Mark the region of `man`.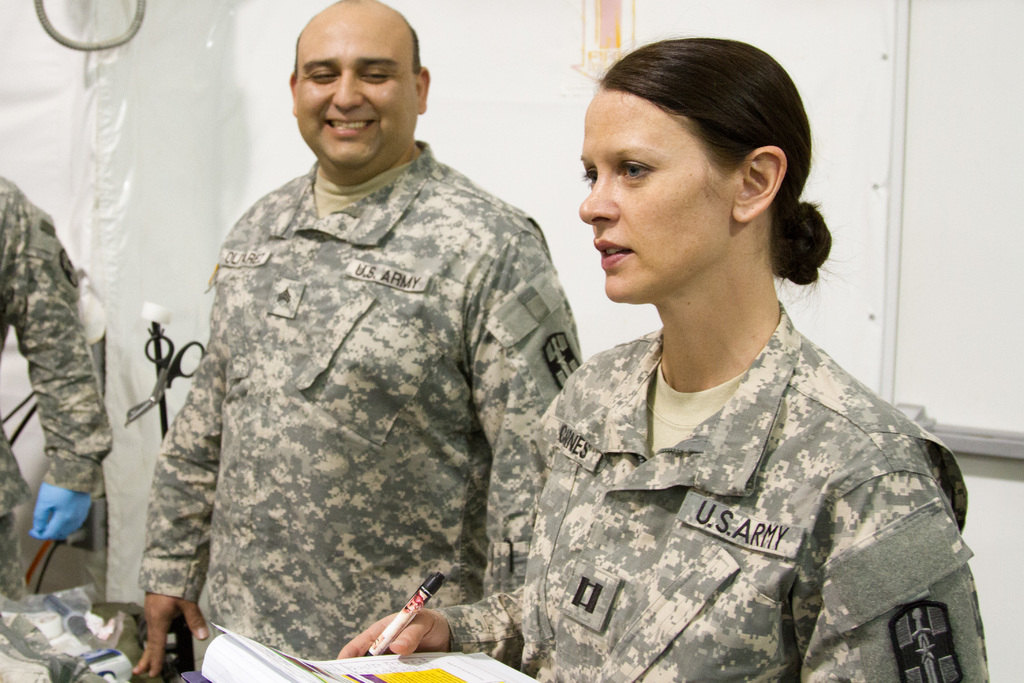
Region: 0,177,114,613.
